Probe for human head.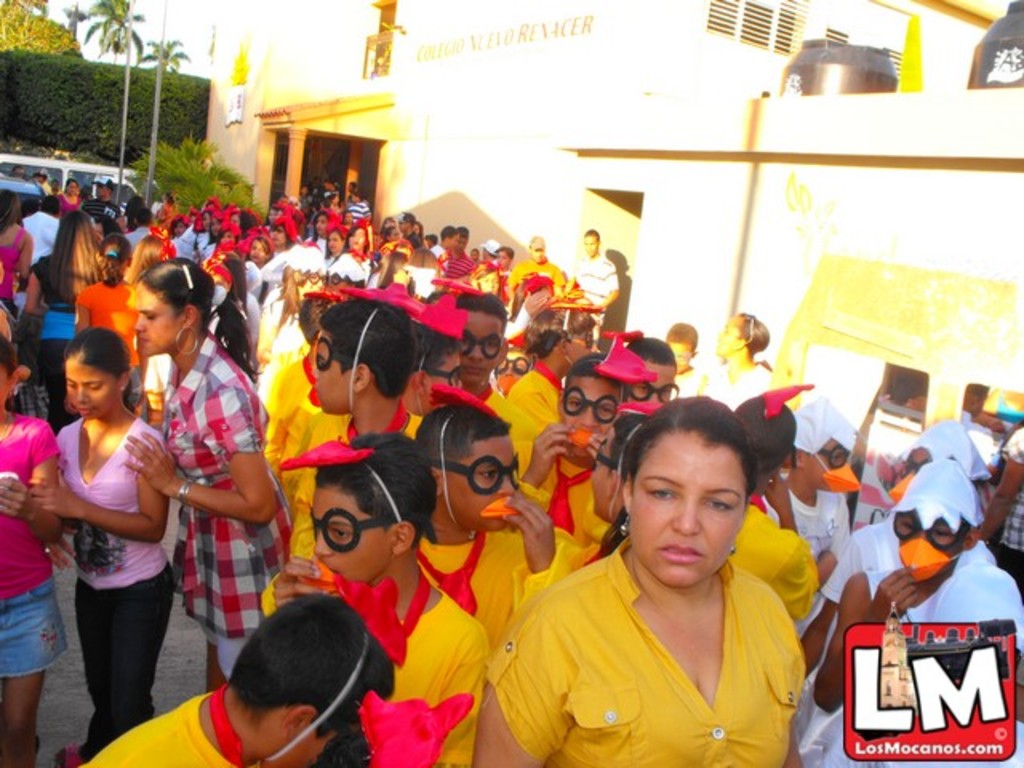
Probe result: rect(306, 301, 414, 413).
